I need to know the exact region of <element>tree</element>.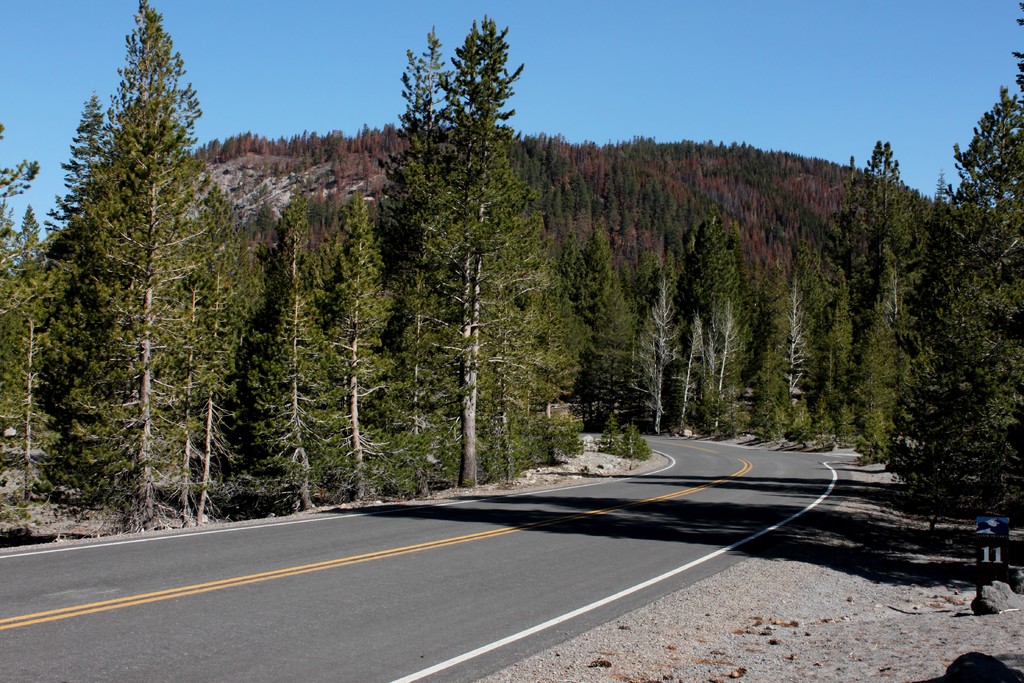
Region: box=[221, 168, 346, 512].
